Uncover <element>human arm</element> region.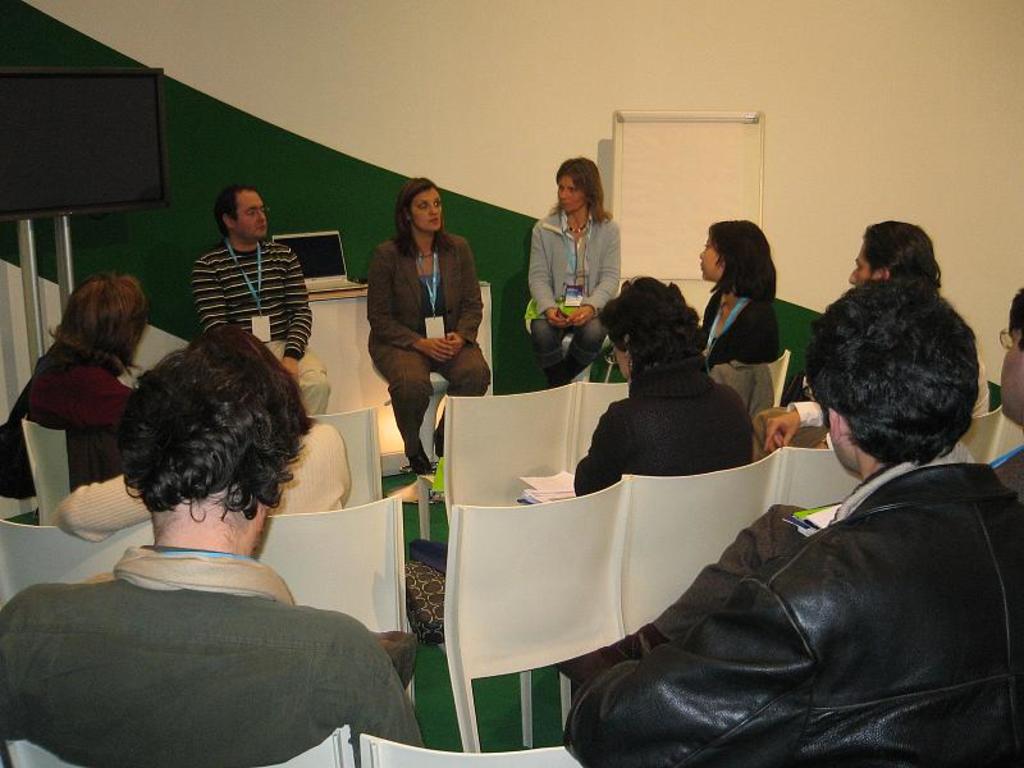
Uncovered: bbox=[736, 303, 772, 399].
